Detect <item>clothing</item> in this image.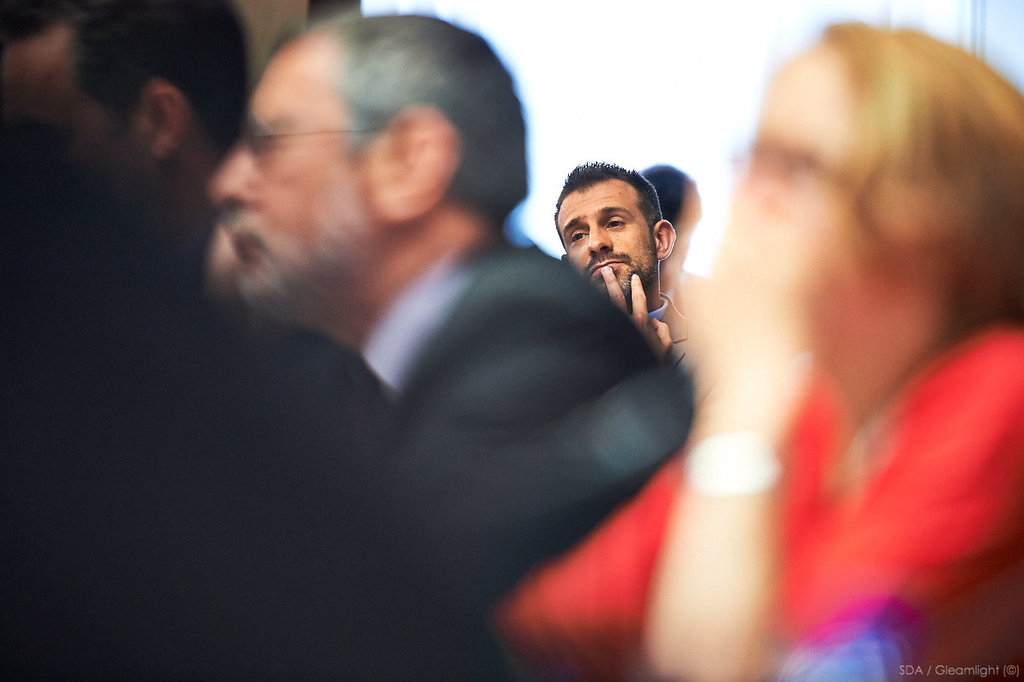
Detection: [490, 328, 1023, 675].
